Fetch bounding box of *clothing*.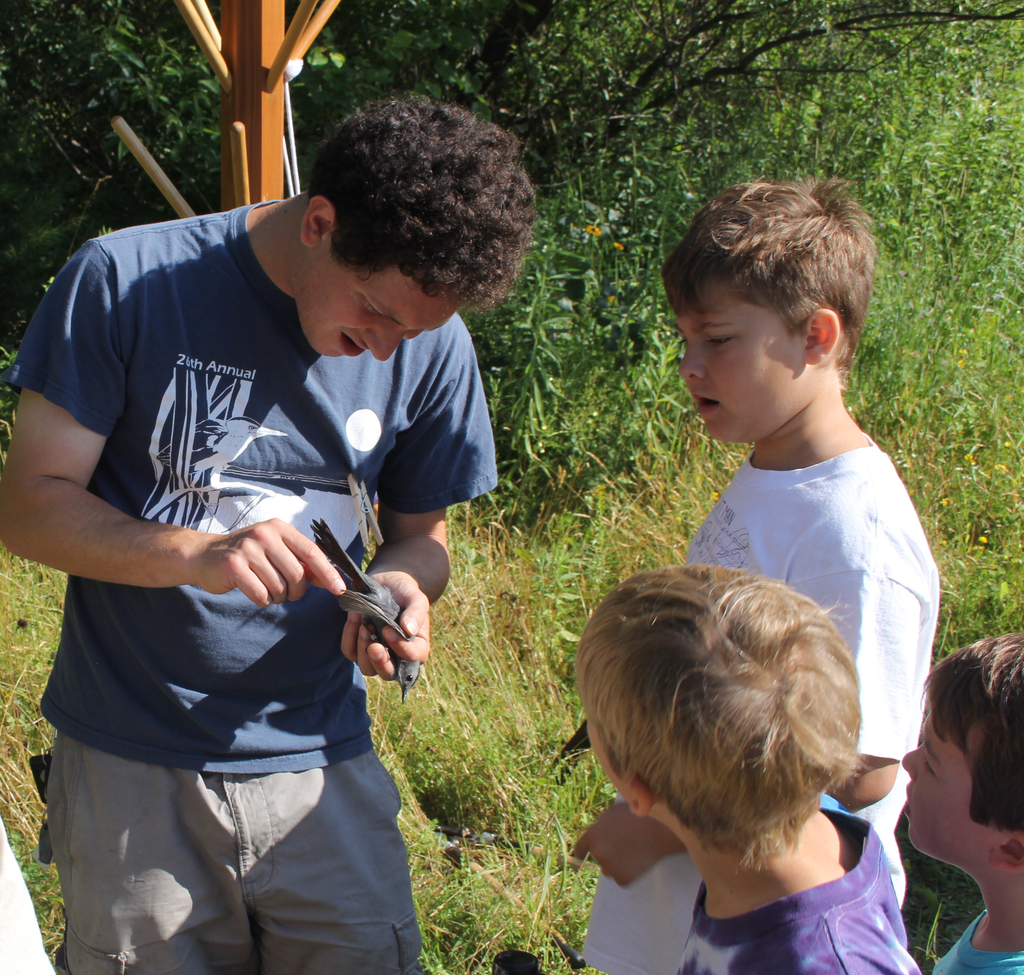
Bbox: rect(929, 913, 1023, 974).
